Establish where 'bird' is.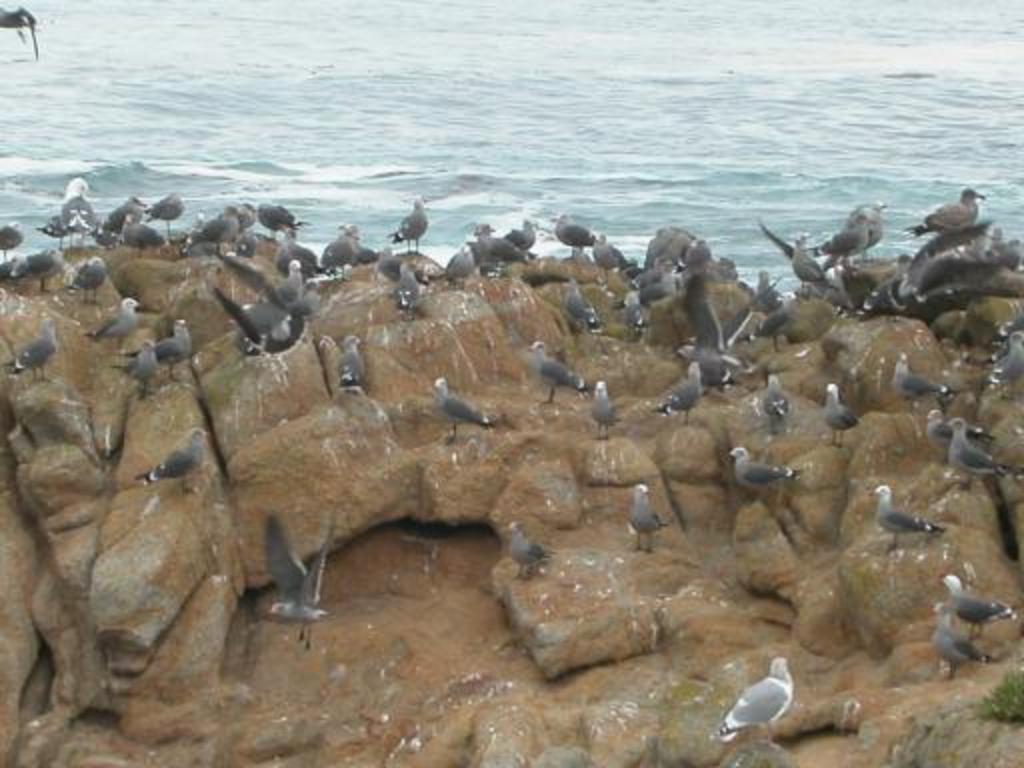
Established at <bbox>8, 242, 68, 294</bbox>.
